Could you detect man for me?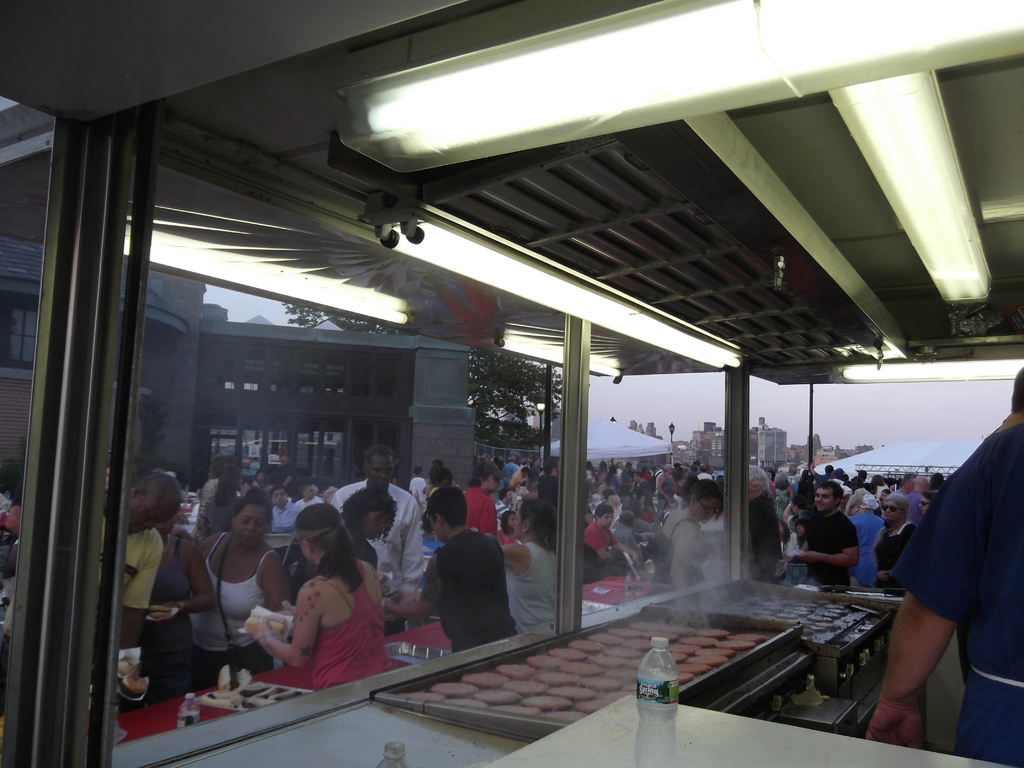
Detection result: Rect(889, 474, 919, 495).
